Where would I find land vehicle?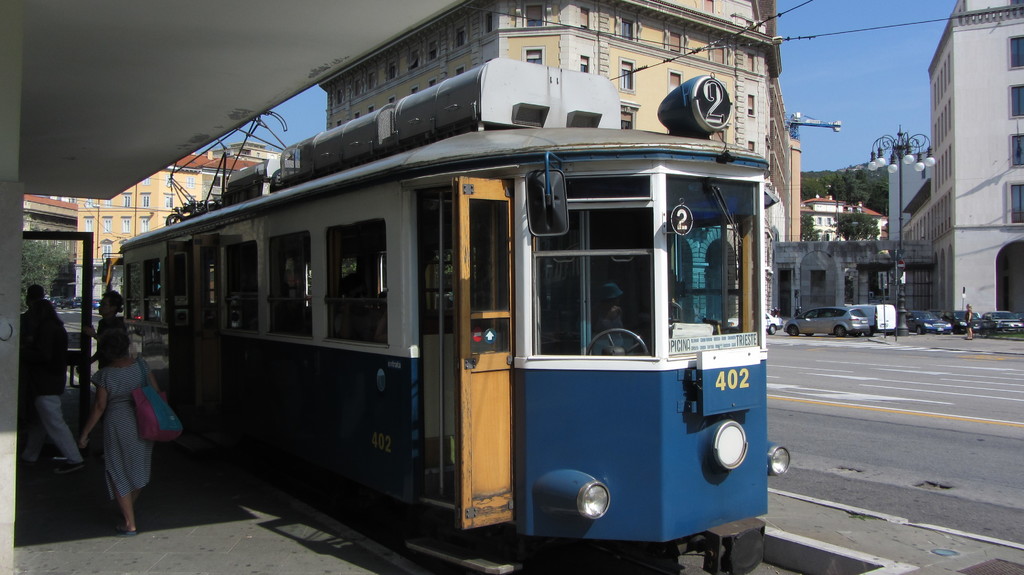
At [left=92, top=301, right=99, bottom=306].
